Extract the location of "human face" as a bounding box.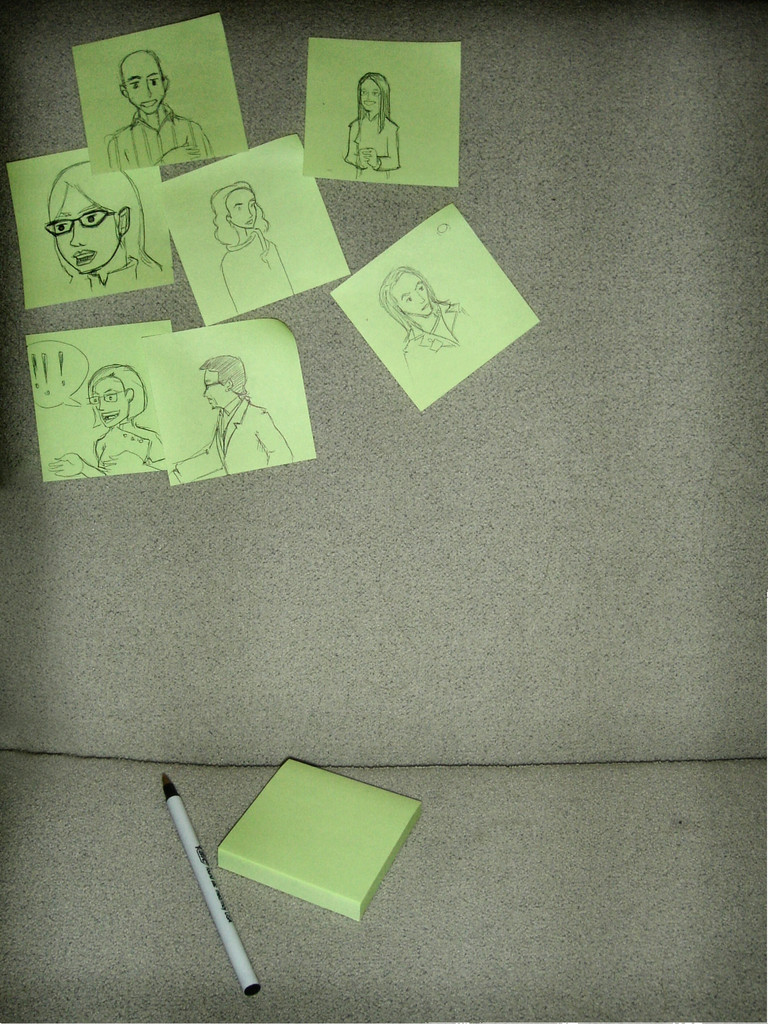
rect(201, 374, 227, 410).
